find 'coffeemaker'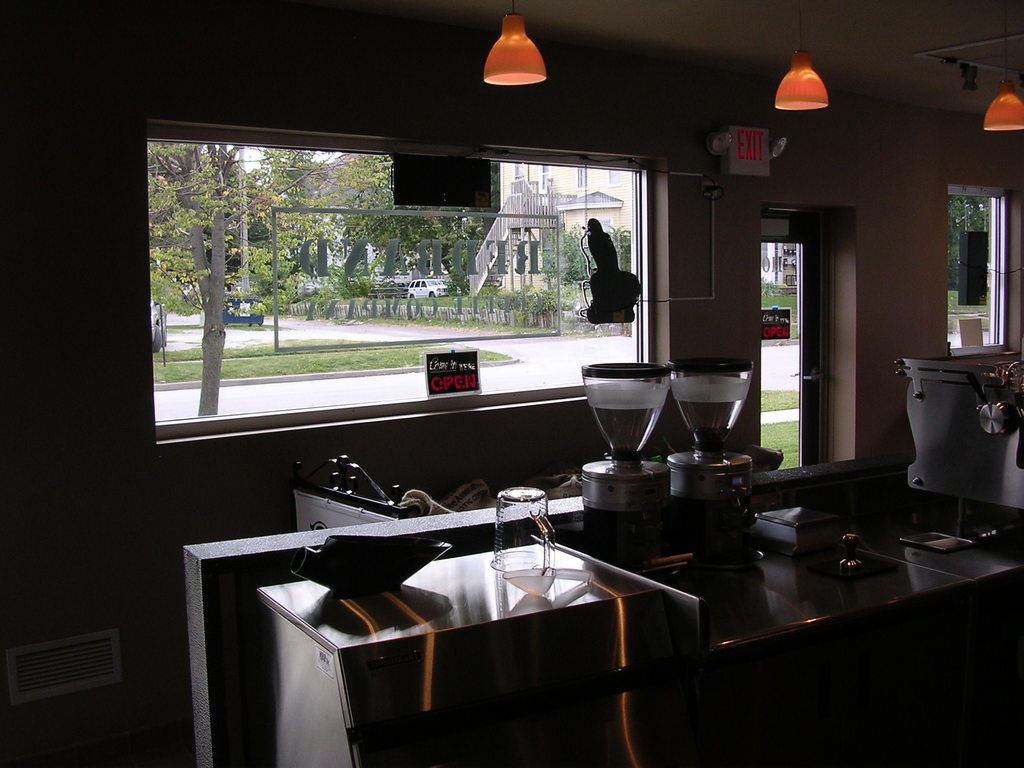
[x1=552, y1=344, x2=771, y2=577]
